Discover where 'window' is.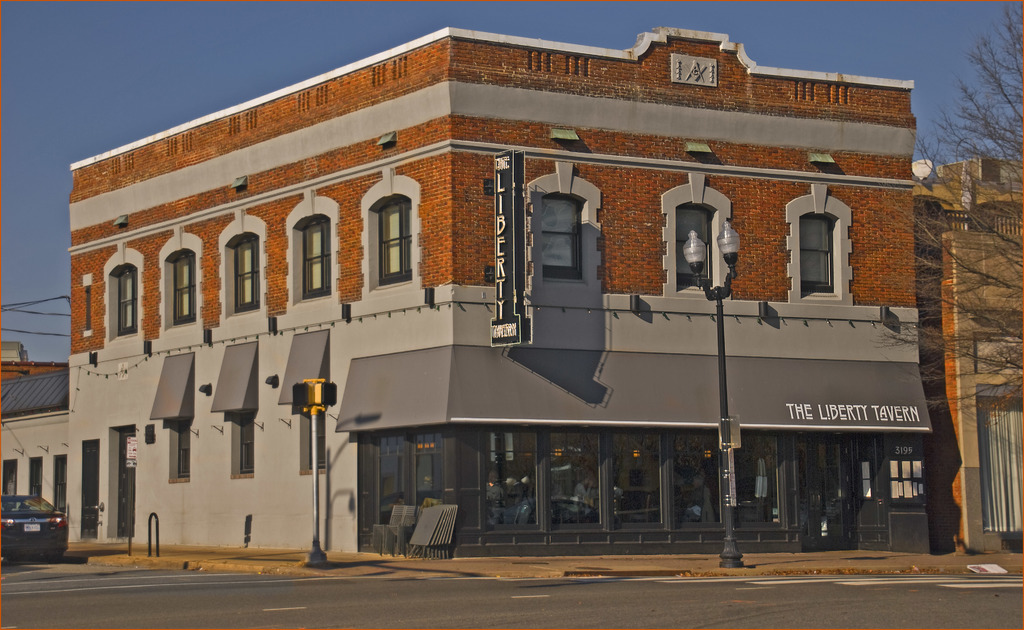
Discovered at [2, 458, 18, 497].
